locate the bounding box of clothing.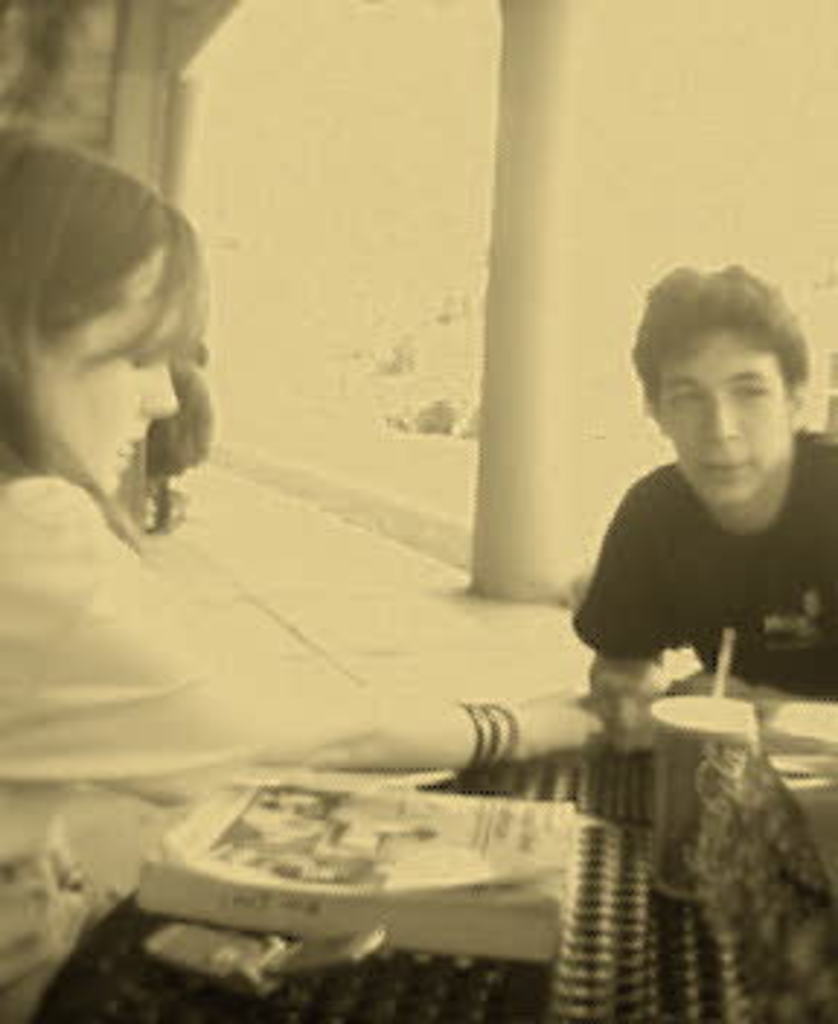
Bounding box: (left=0, top=465, right=375, bottom=1021).
